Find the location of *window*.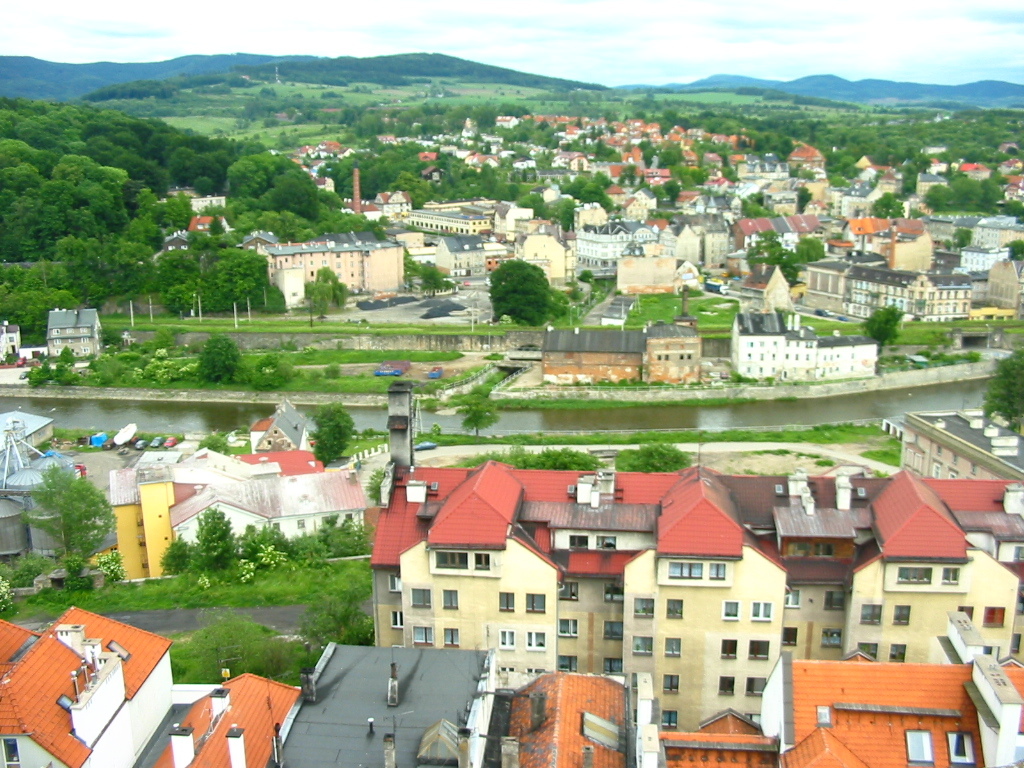
Location: left=752, top=602, right=771, bottom=620.
